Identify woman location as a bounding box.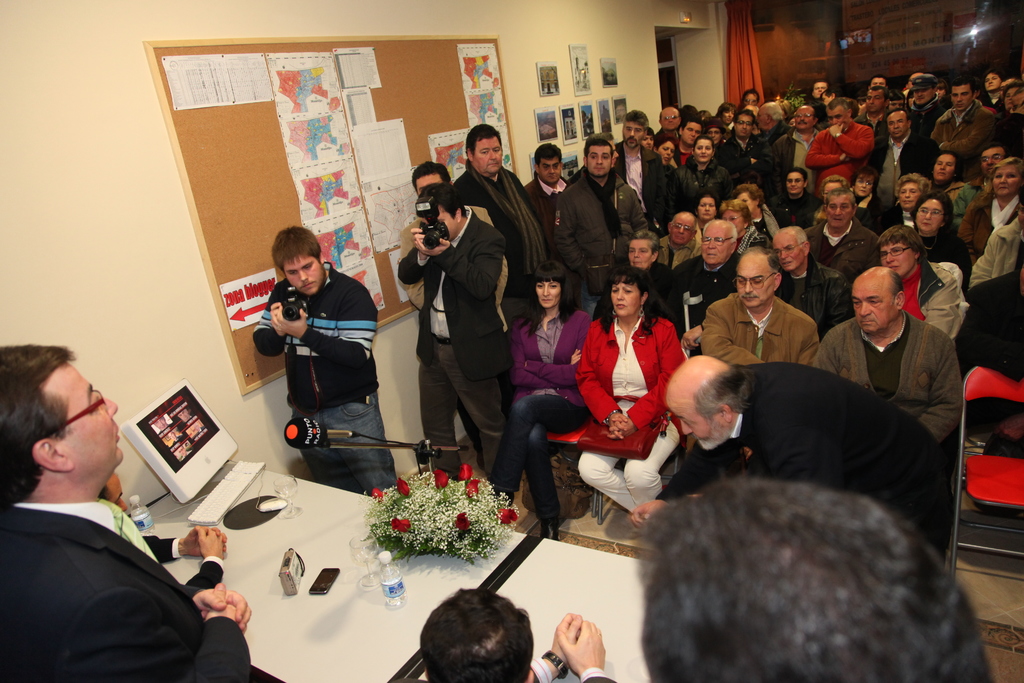
(x1=849, y1=162, x2=886, y2=235).
